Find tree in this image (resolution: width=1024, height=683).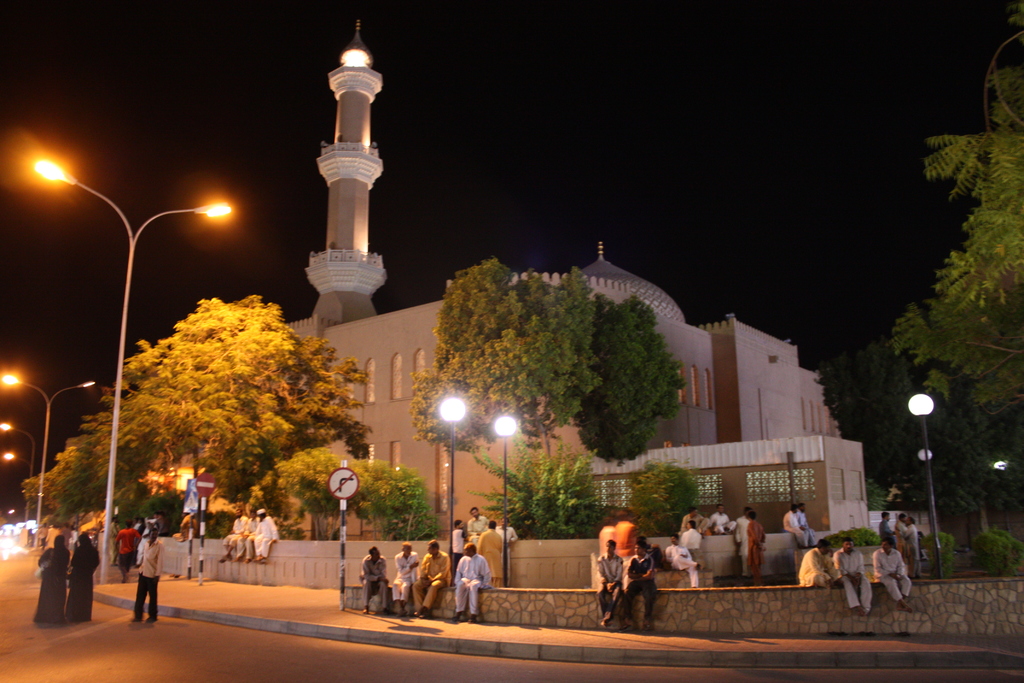
{"left": 870, "top": 10, "right": 1023, "bottom": 563}.
